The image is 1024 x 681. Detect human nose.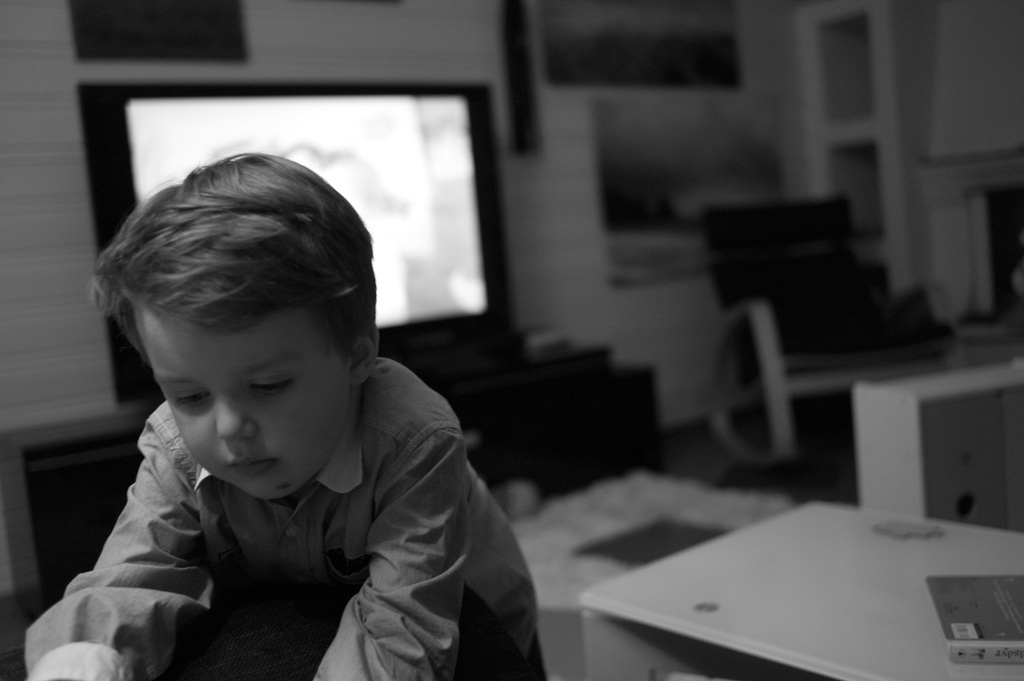
Detection: (215,391,258,439).
